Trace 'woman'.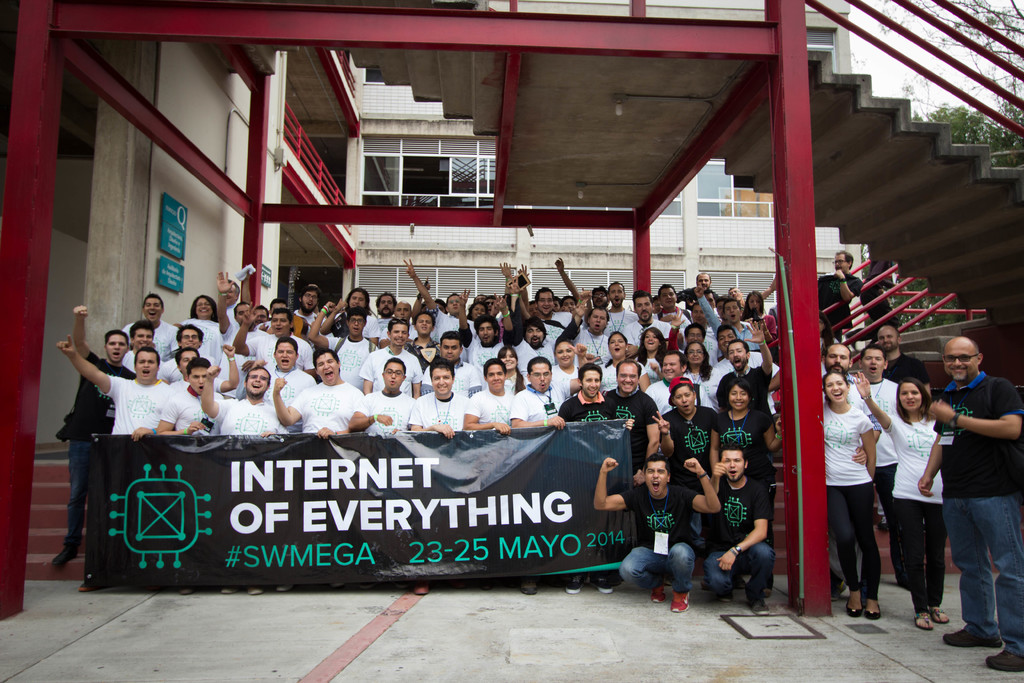
Traced to {"x1": 604, "y1": 336, "x2": 644, "y2": 390}.
